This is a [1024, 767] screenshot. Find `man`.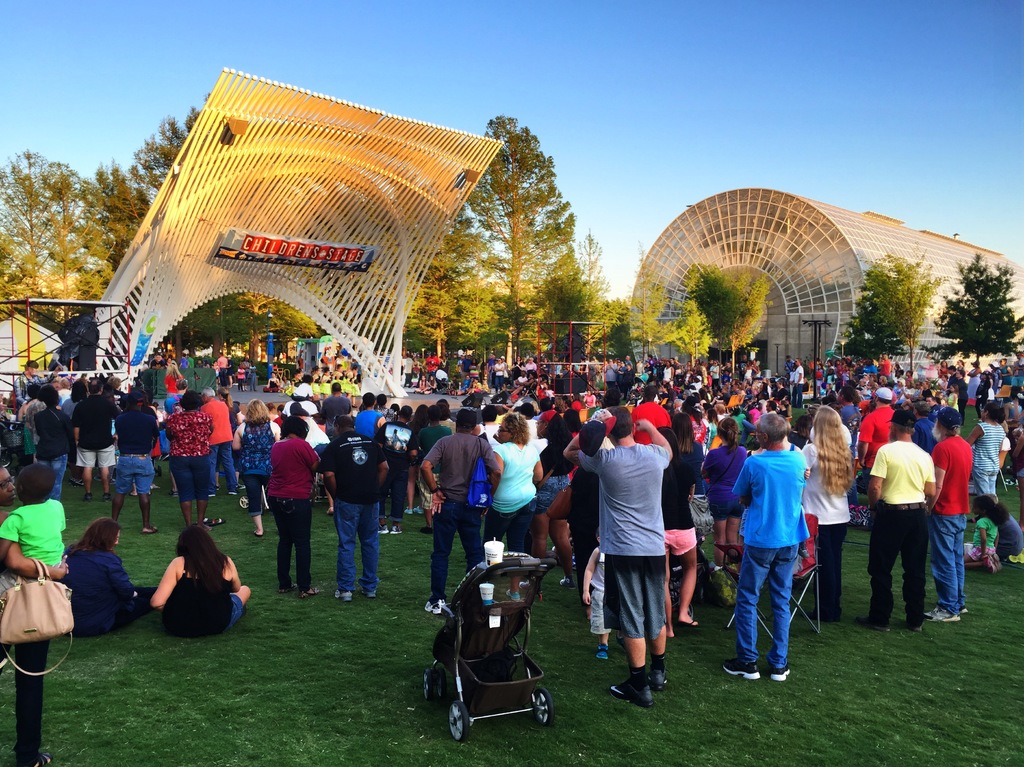
Bounding box: (x1=423, y1=348, x2=440, y2=374).
